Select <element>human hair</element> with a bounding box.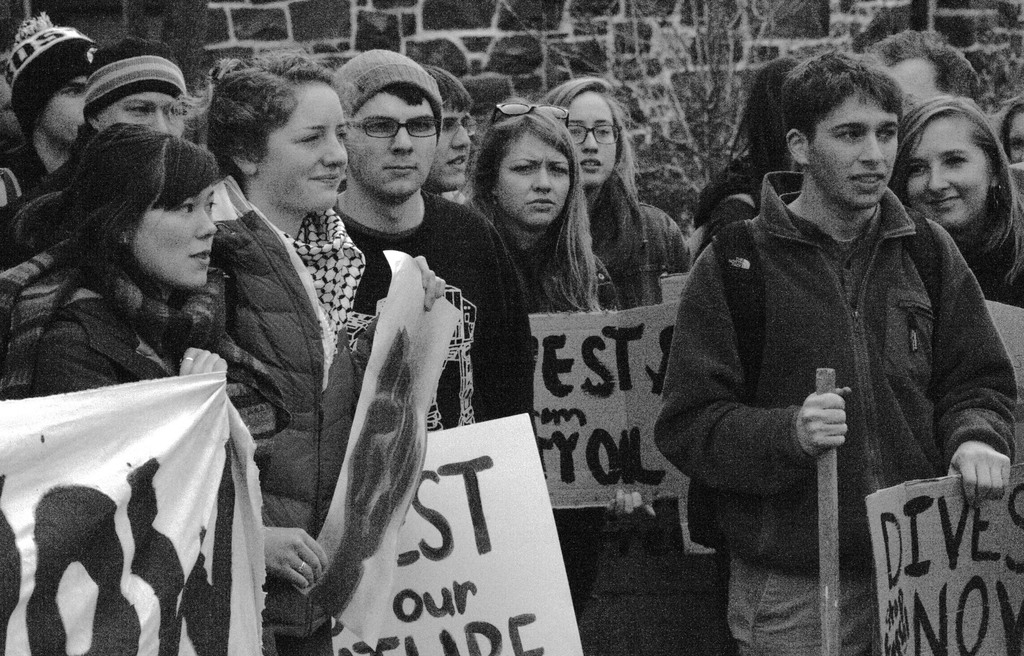
select_region(722, 55, 803, 175).
